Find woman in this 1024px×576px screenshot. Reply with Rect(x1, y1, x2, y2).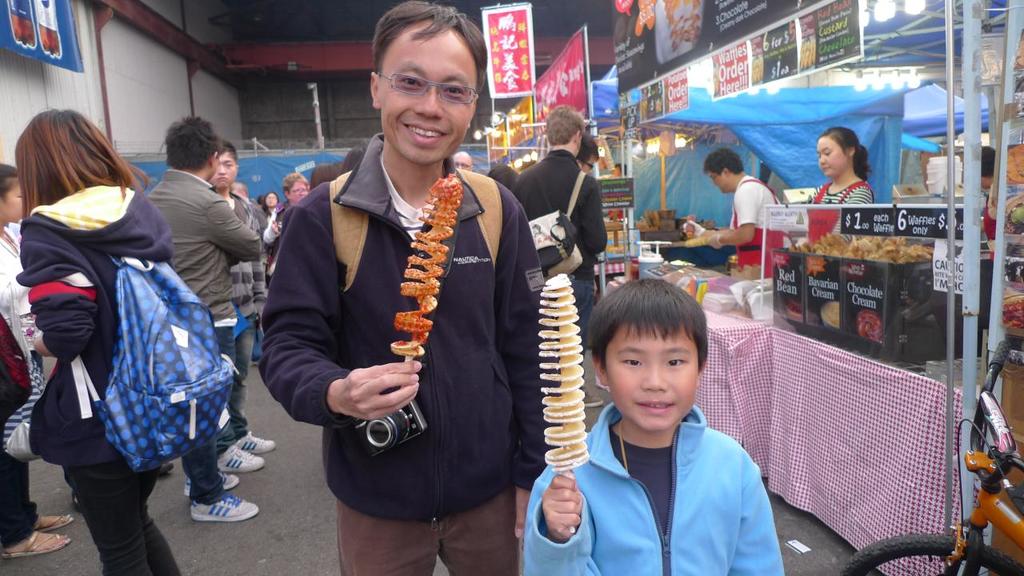
Rect(0, 160, 74, 558).
